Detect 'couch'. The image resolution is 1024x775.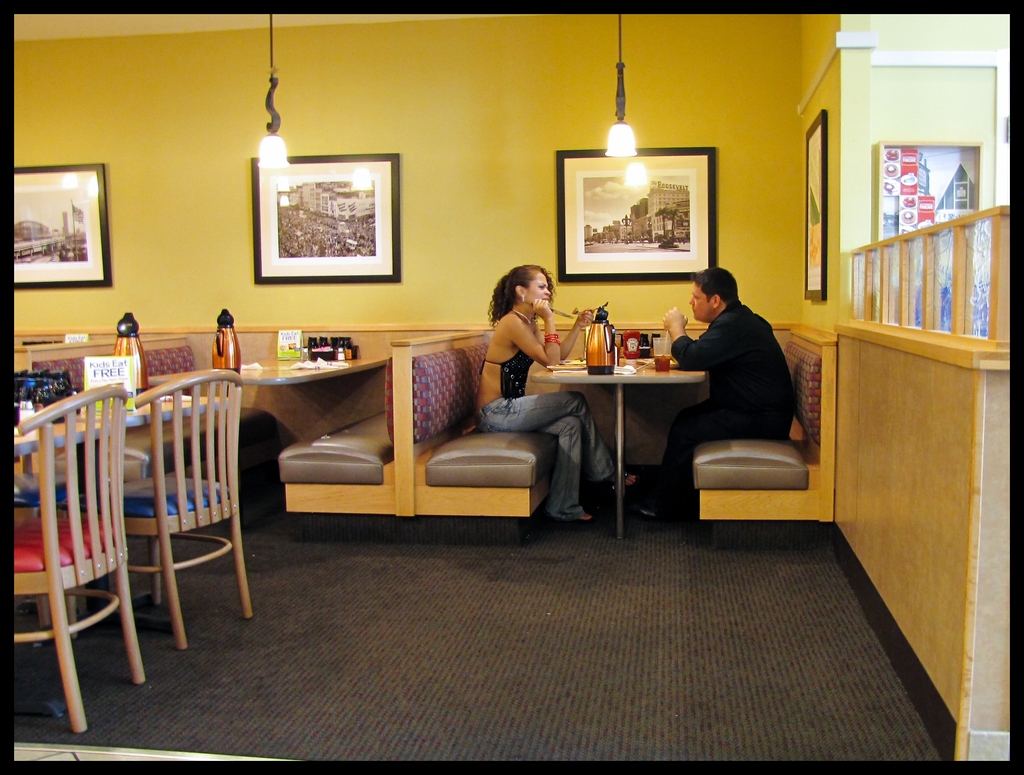
x1=691, y1=325, x2=840, y2=557.
